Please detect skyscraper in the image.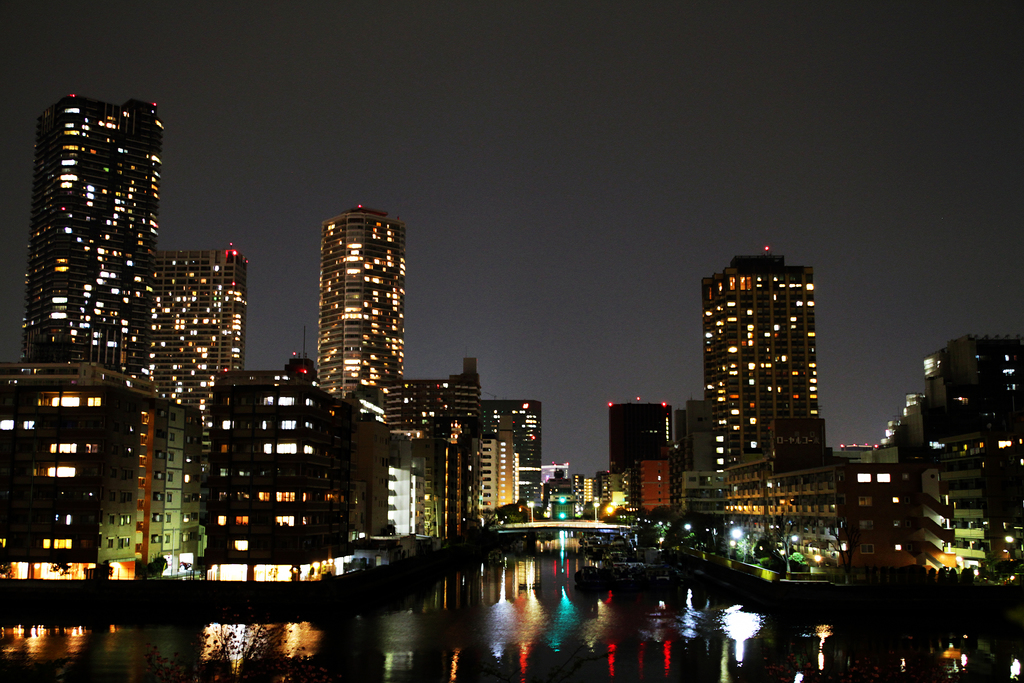
{"left": 22, "top": 99, "right": 160, "bottom": 385}.
